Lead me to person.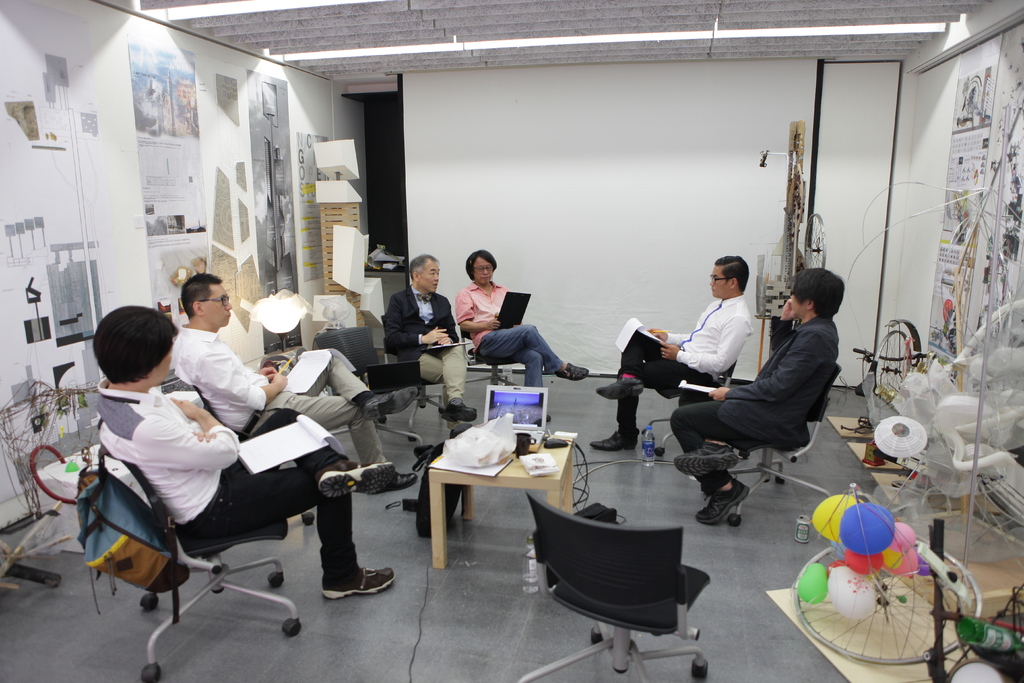
Lead to [594,258,754,445].
